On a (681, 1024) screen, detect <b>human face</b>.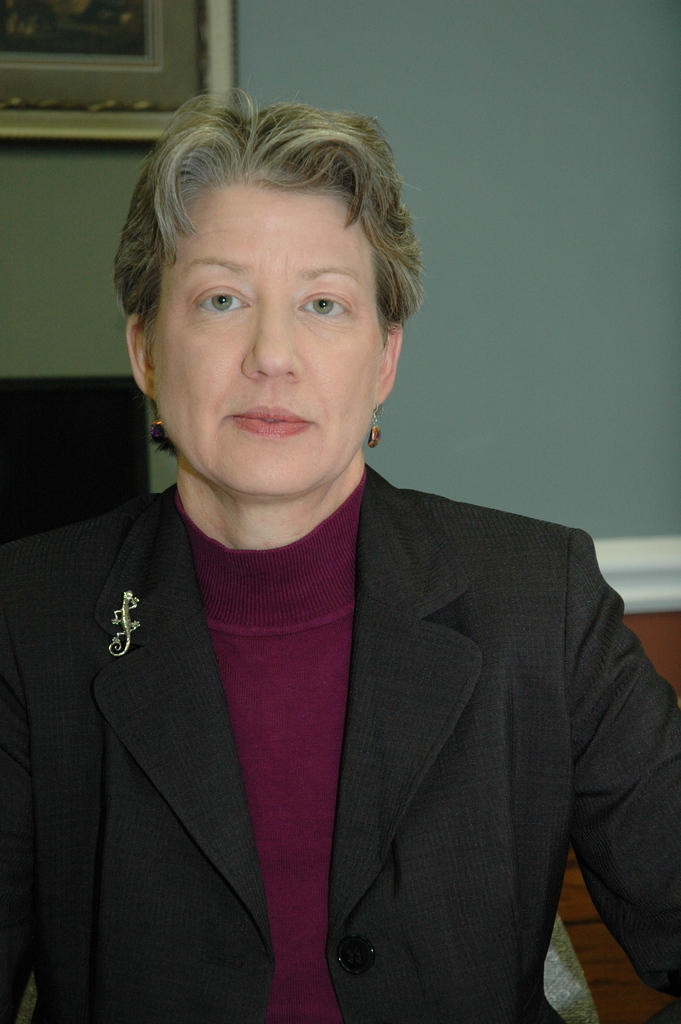
rect(159, 176, 367, 498).
